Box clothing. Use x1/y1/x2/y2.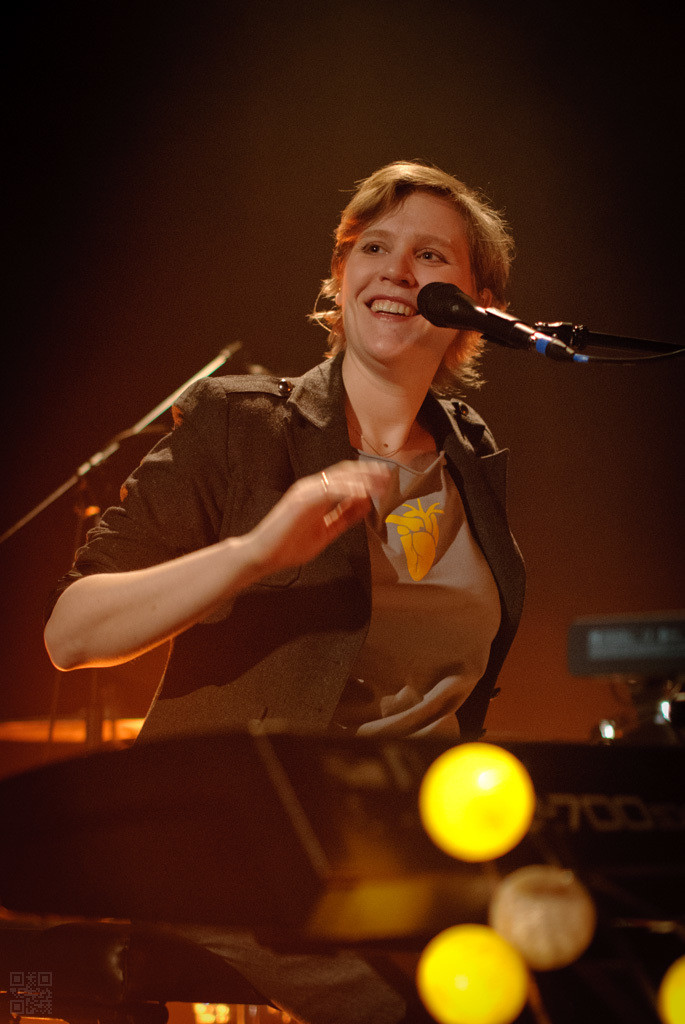
76/296/566/740.
